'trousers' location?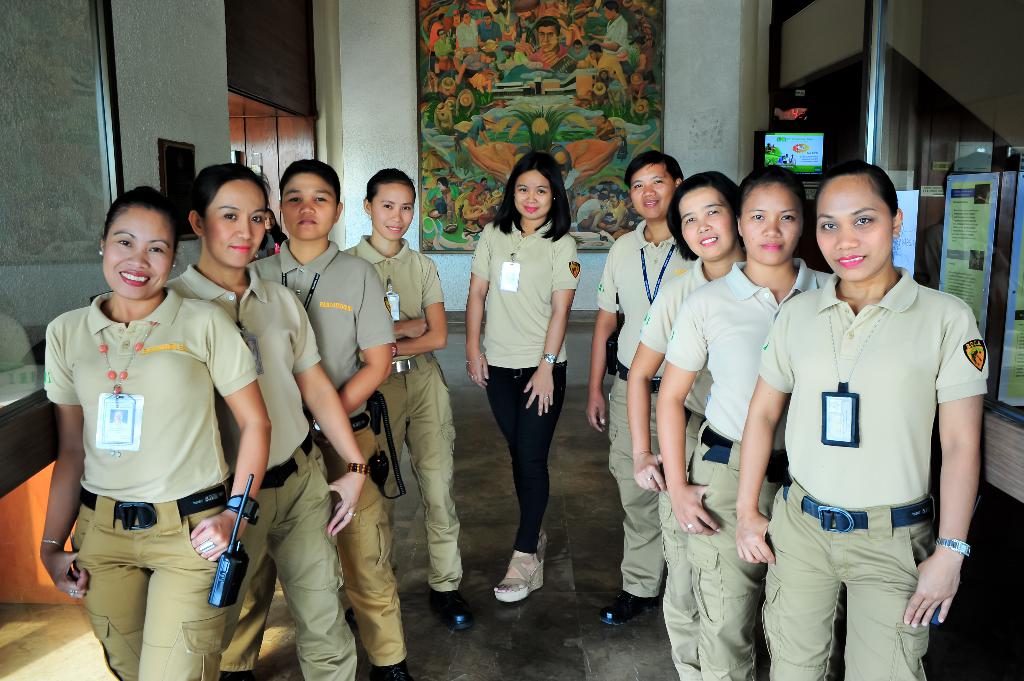
[305, 413, 416, 675]
